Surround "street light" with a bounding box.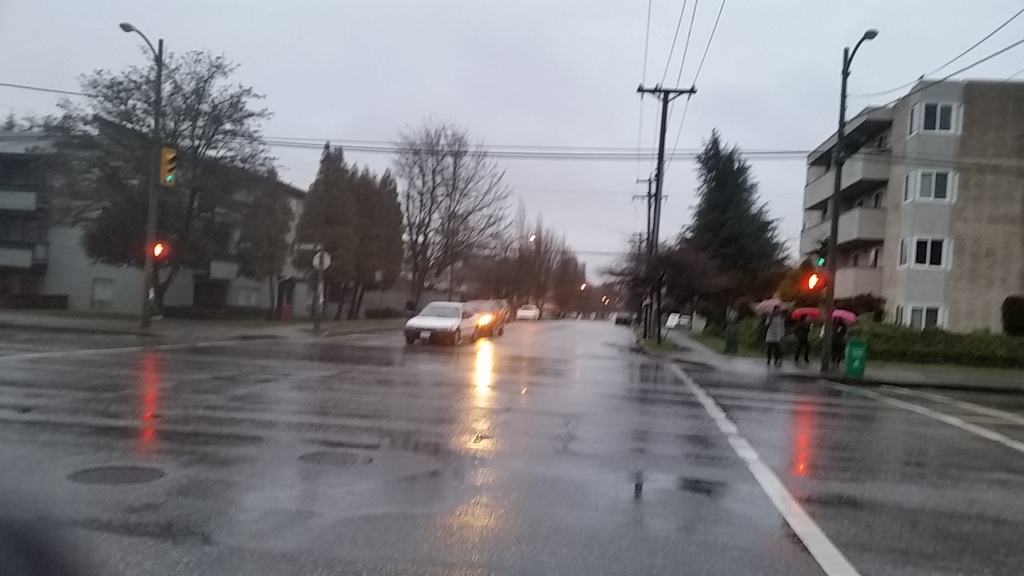
l=502, t=230, r=538, b=261.
